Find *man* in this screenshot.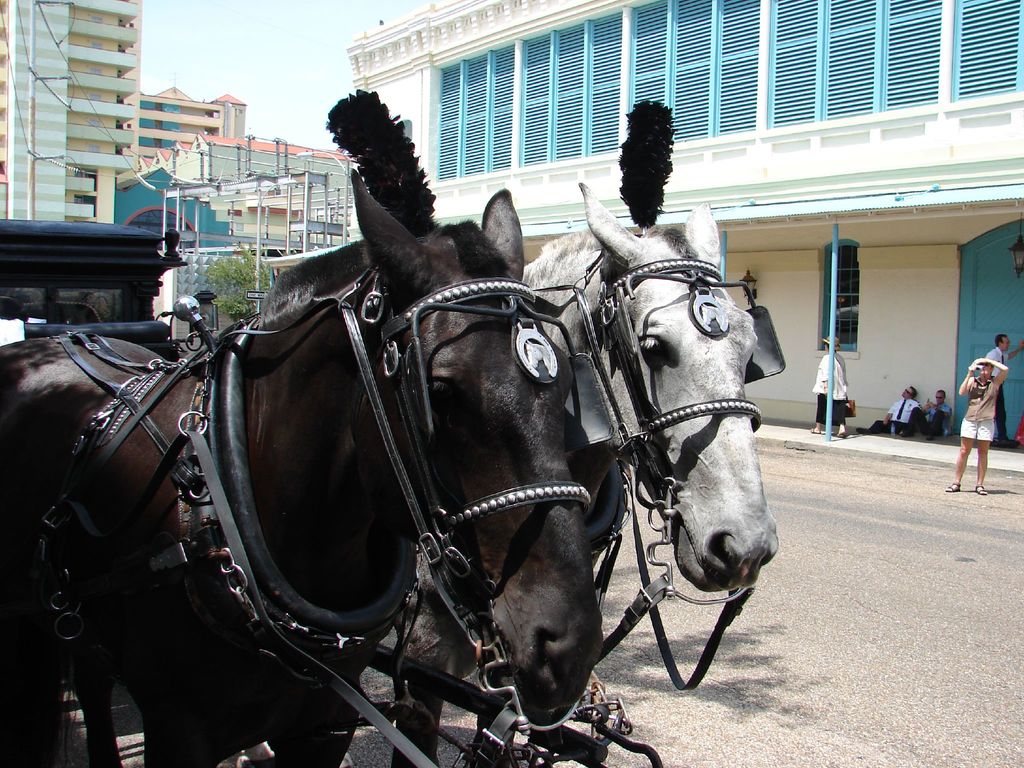
The bounding box for *man* is {"left": 990, "top": 334, "right": 1023, "bottom": 434}.
